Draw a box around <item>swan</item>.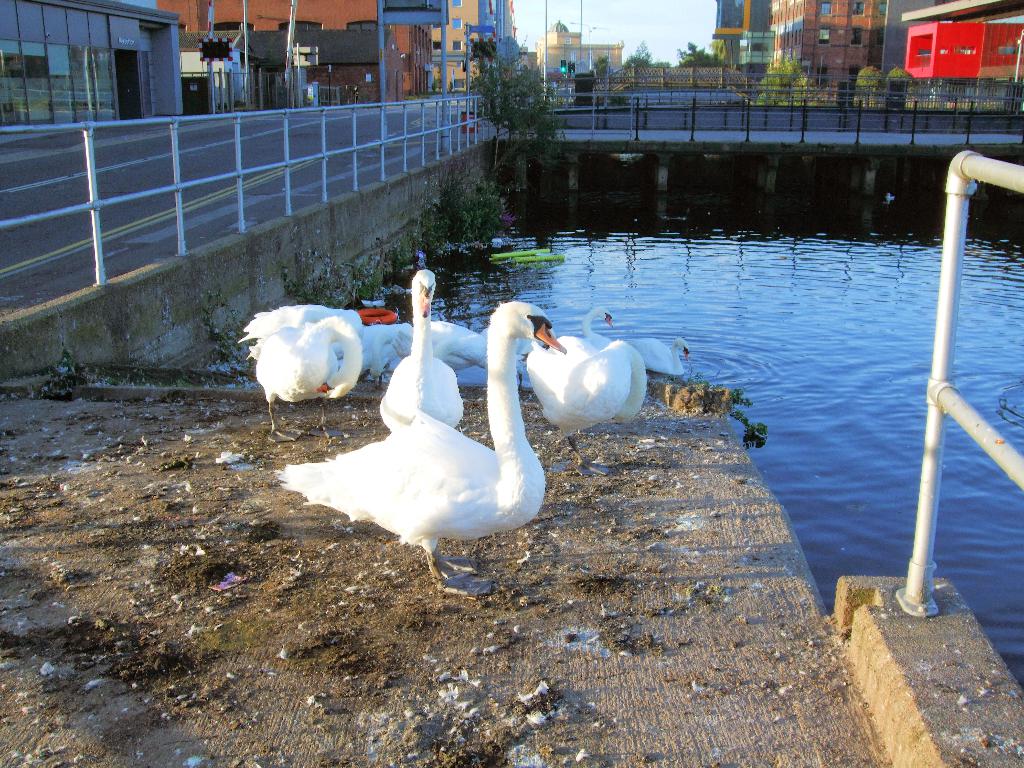
267,295,571,601.
